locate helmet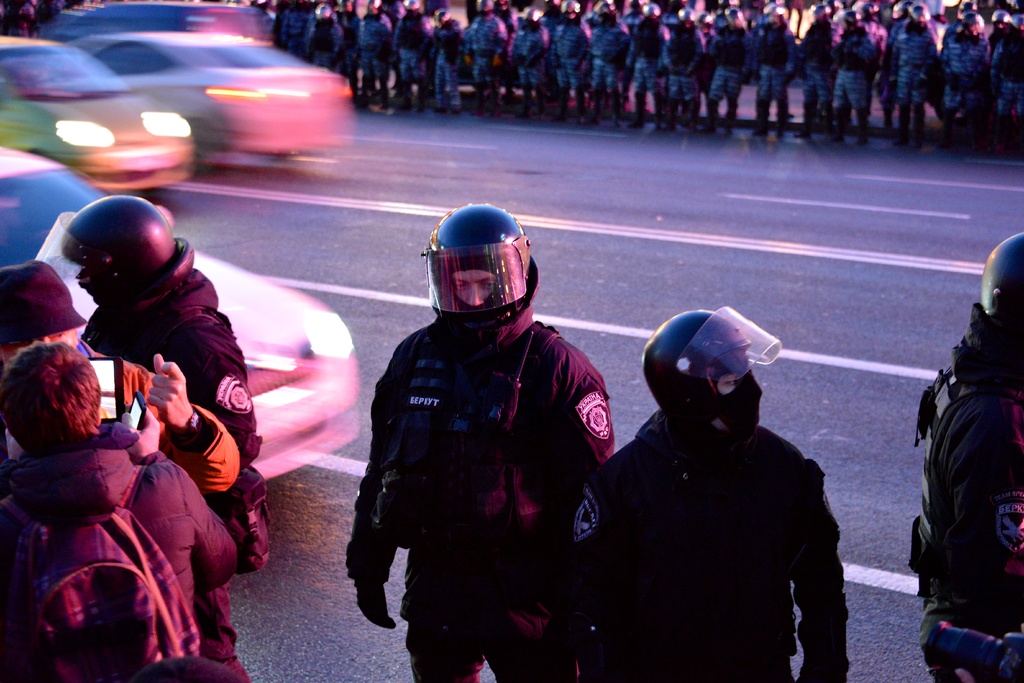
crop(727, 8, 749, 28)
